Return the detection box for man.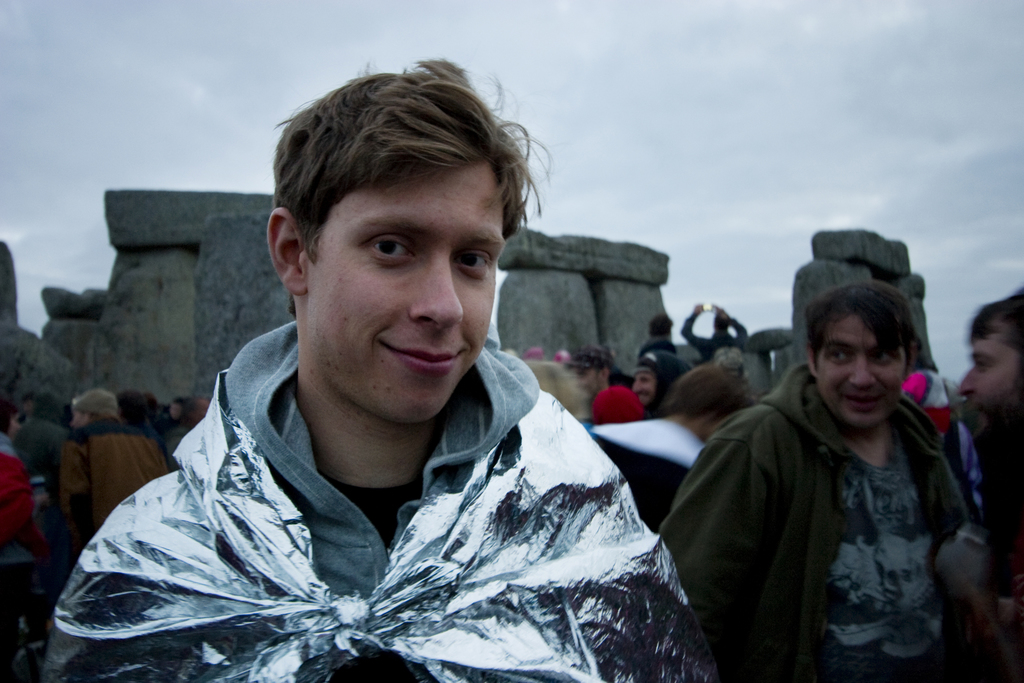
[x1=39, y1=60, x2=726, y2=682].
